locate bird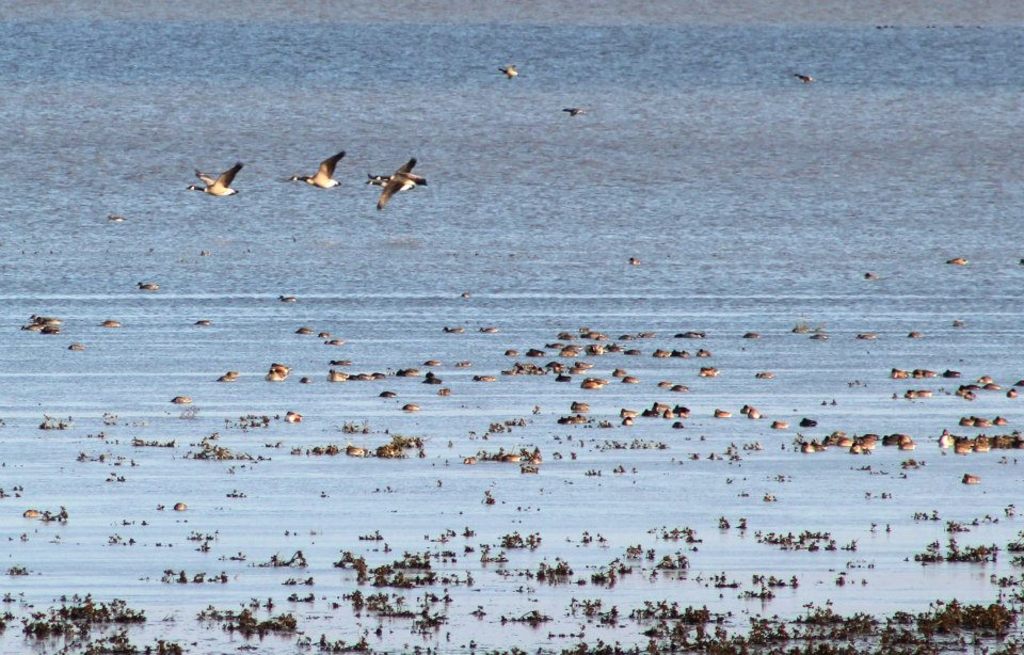
615 332 637 340
